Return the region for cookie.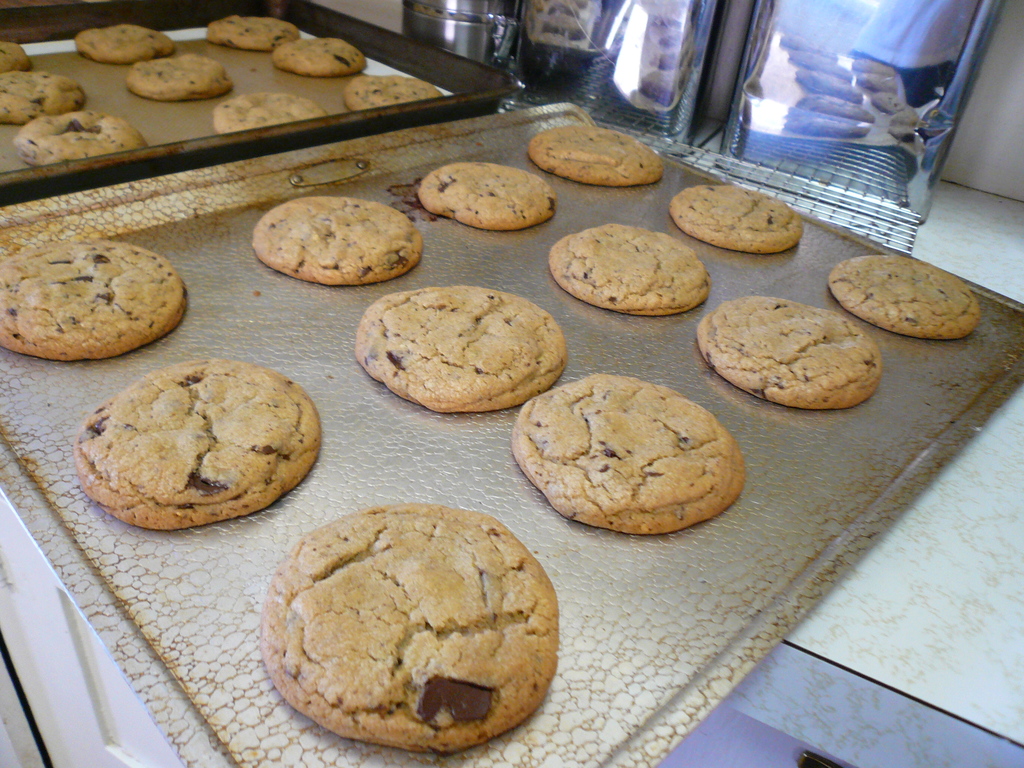
[128,52,237,104].
